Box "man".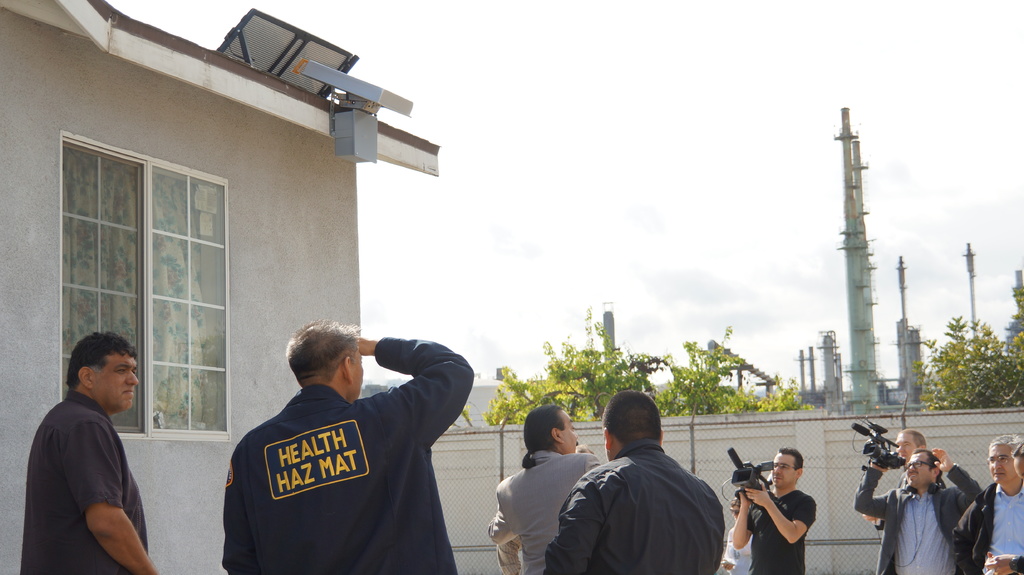
bbox=[728, 447, 813, 574].
